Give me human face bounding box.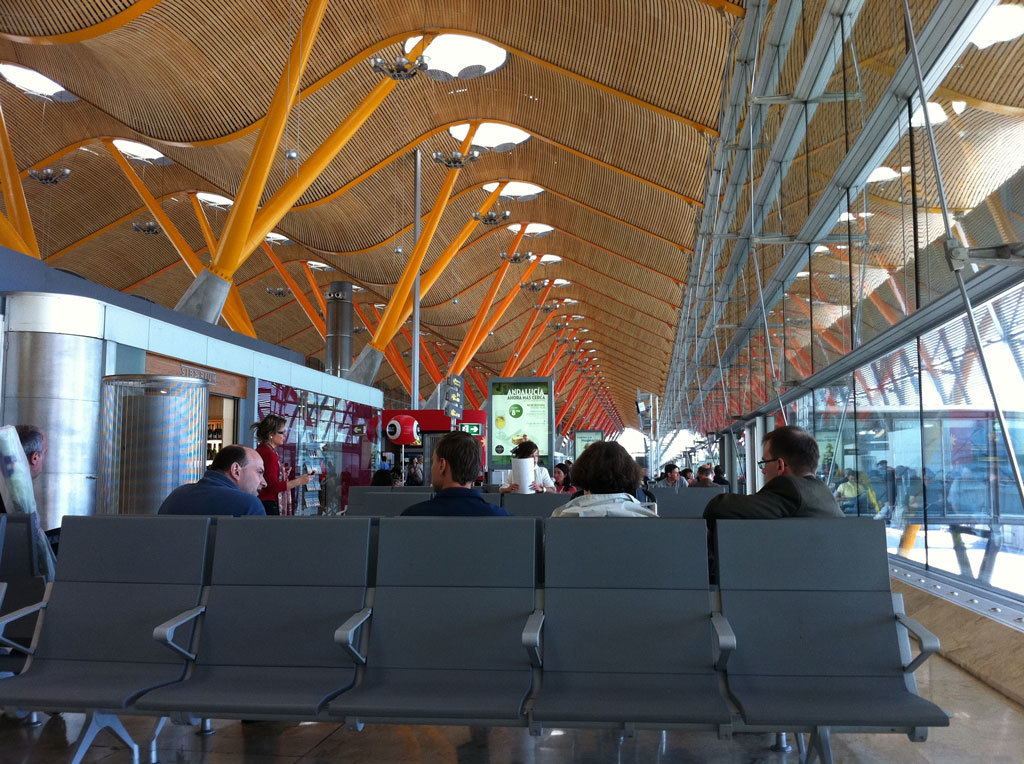
bbox=[432, 454, 444, 478].
